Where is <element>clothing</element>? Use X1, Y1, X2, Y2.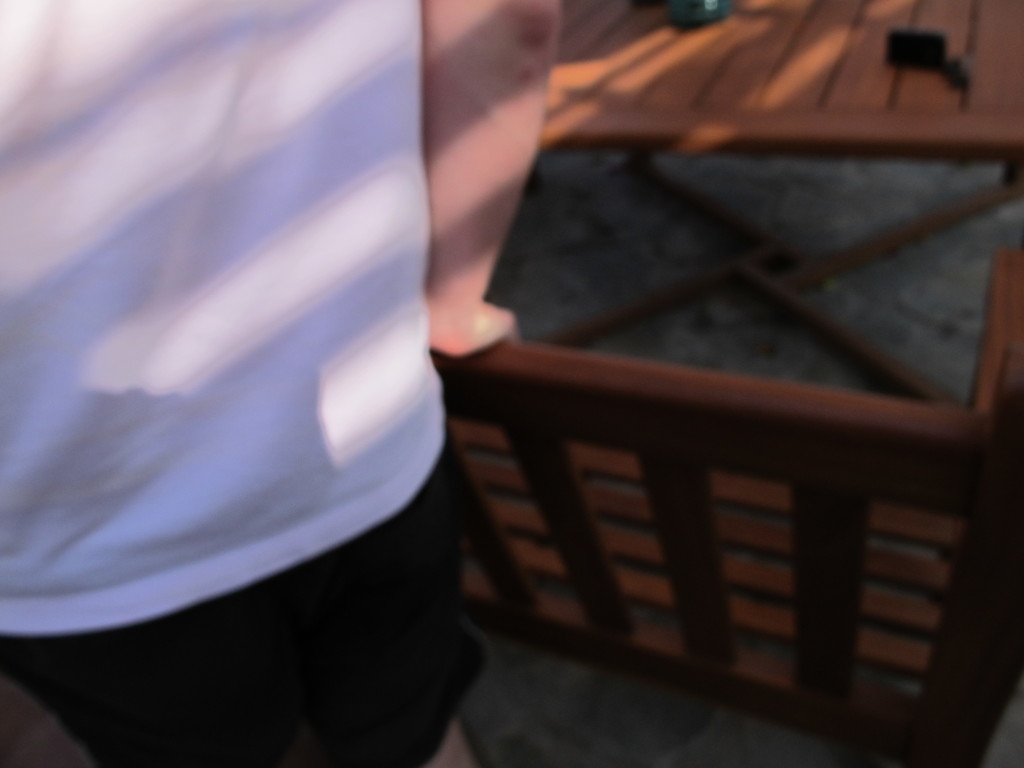
0, 0, 565, 767.
